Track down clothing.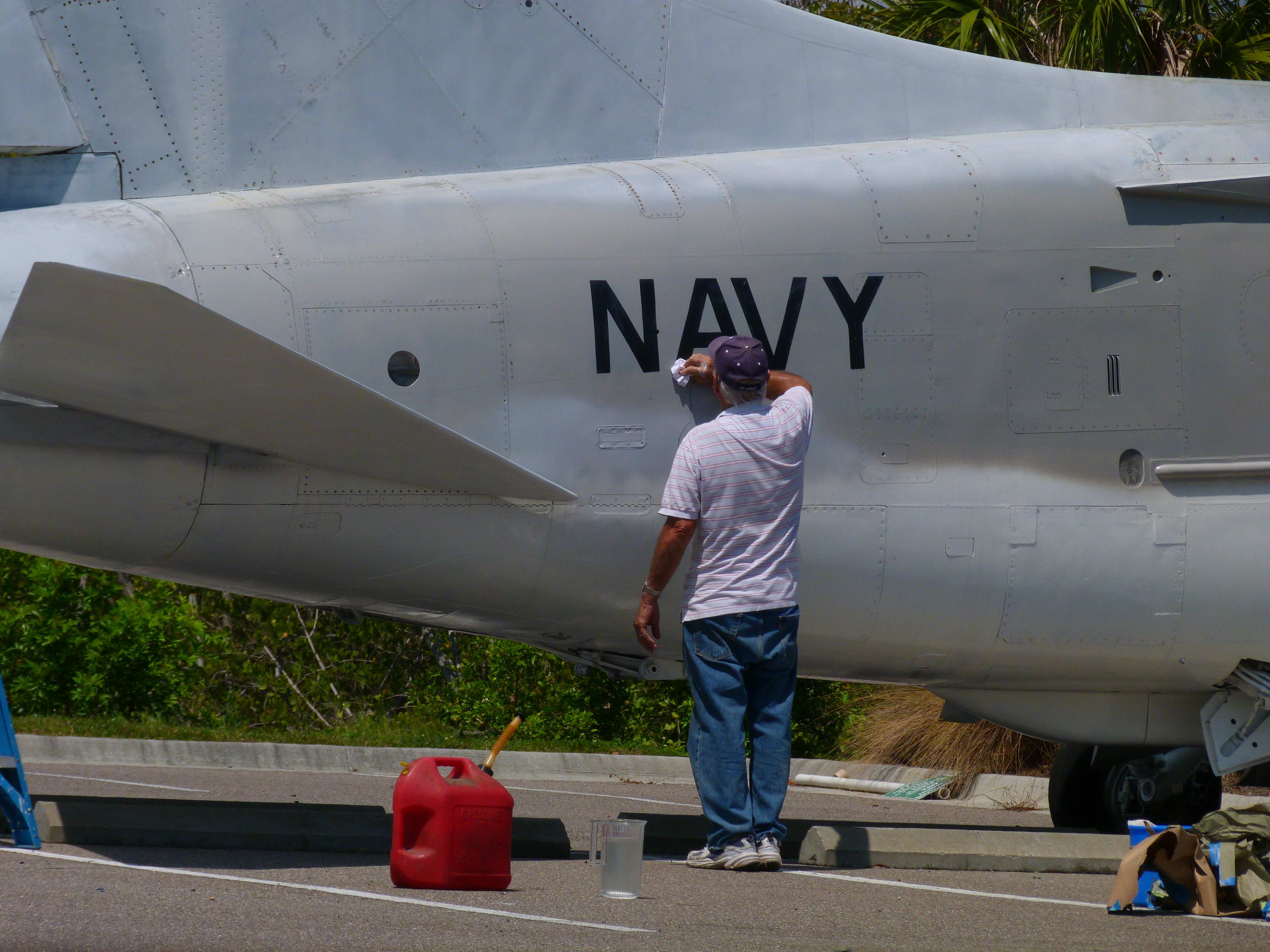
Tracked to <region>198, 116, 241, 244</region>.
